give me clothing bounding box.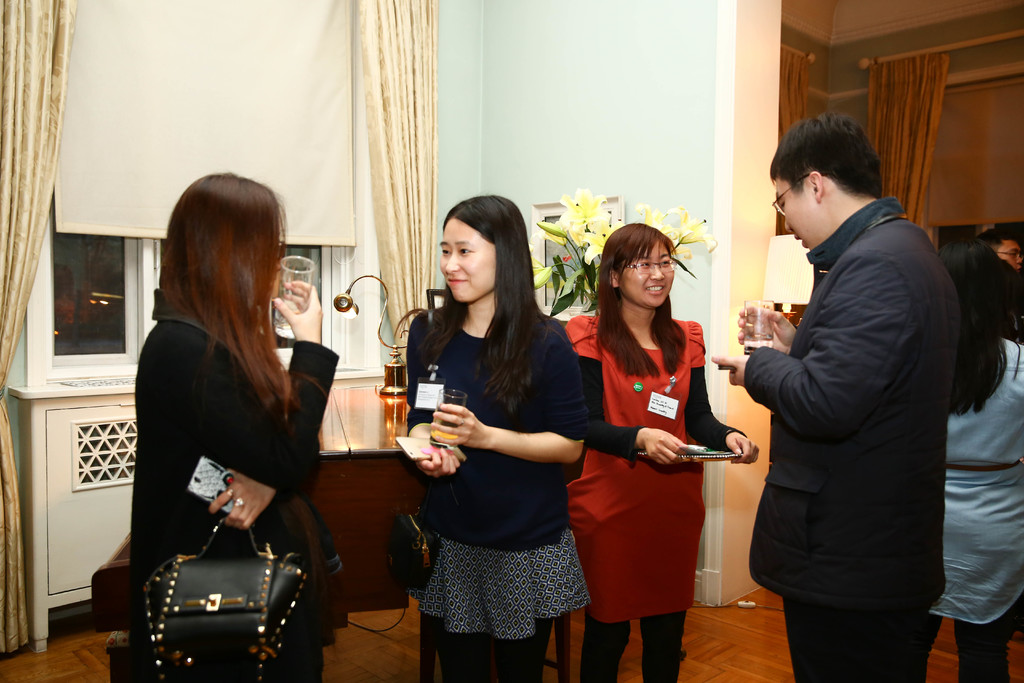
<box>394,294,594,682</box>.
